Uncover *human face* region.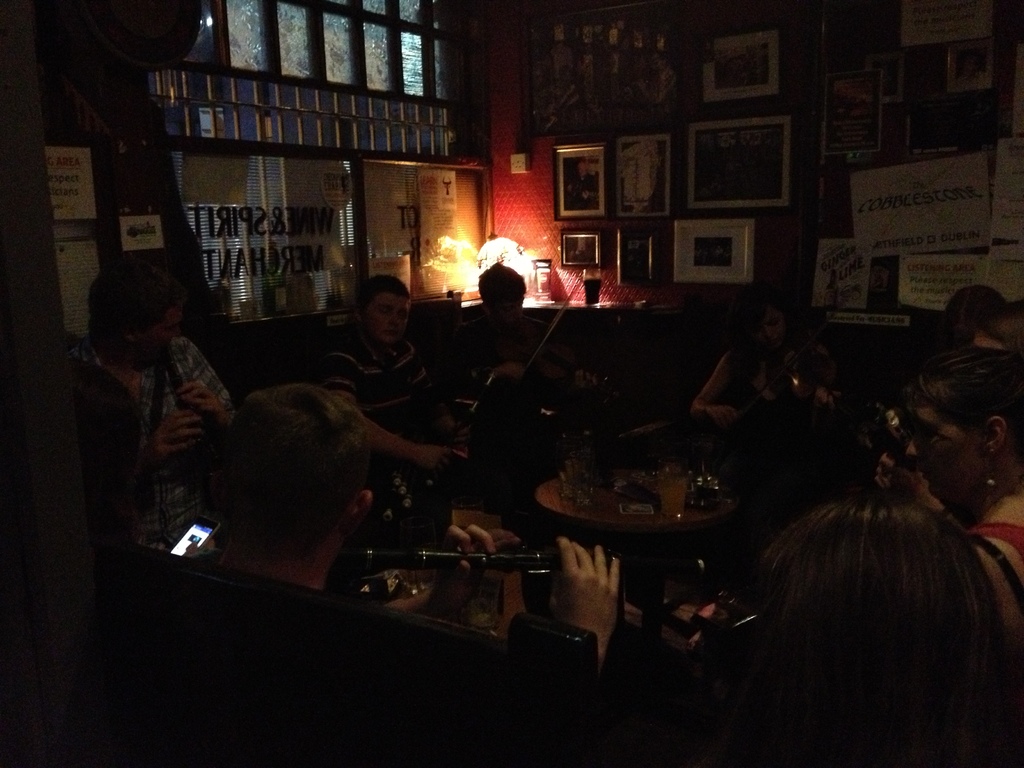
Uncovered: (901, 392, 984, 511).
